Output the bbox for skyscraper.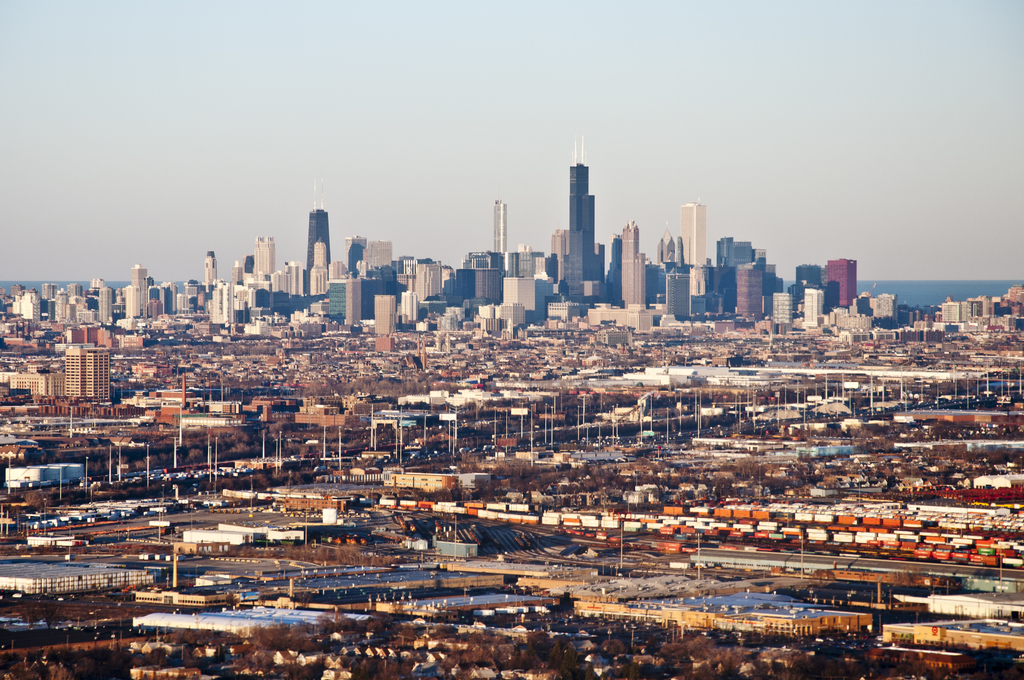
439/264/460/297.
